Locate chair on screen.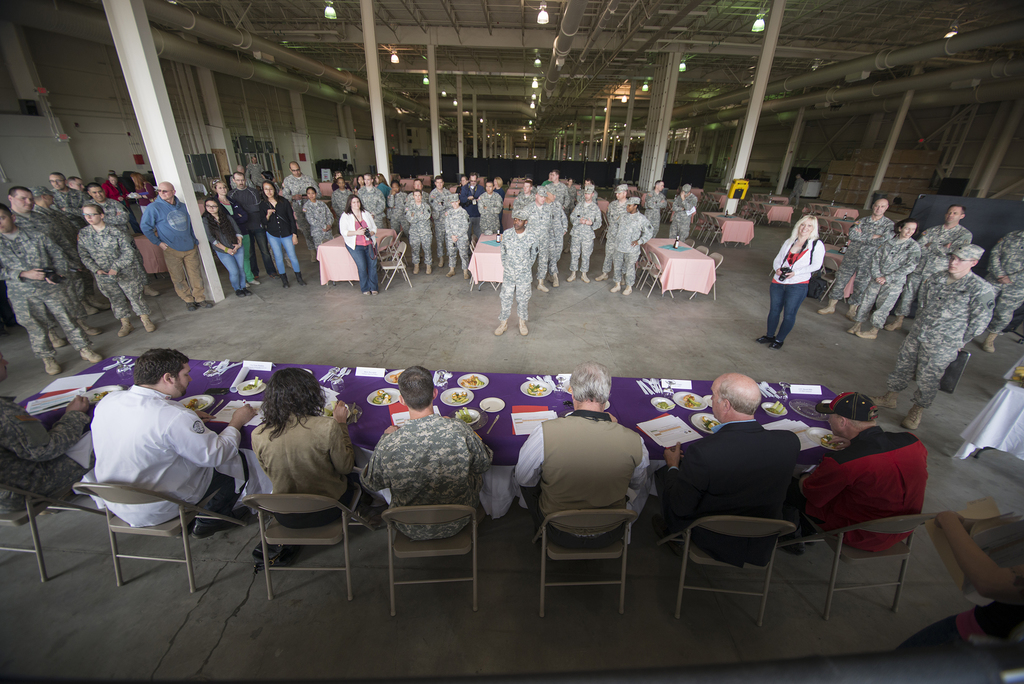
On screen at <bbox>687, 236, 695, 246</bbox>.
